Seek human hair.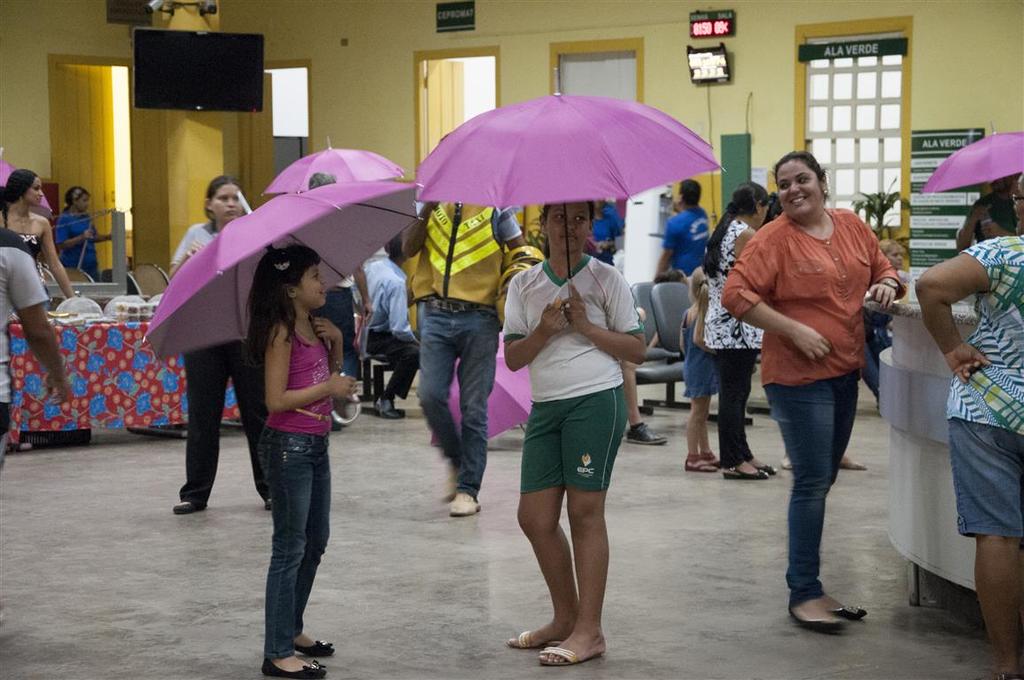
bbox(880, 237, 904, 258).
